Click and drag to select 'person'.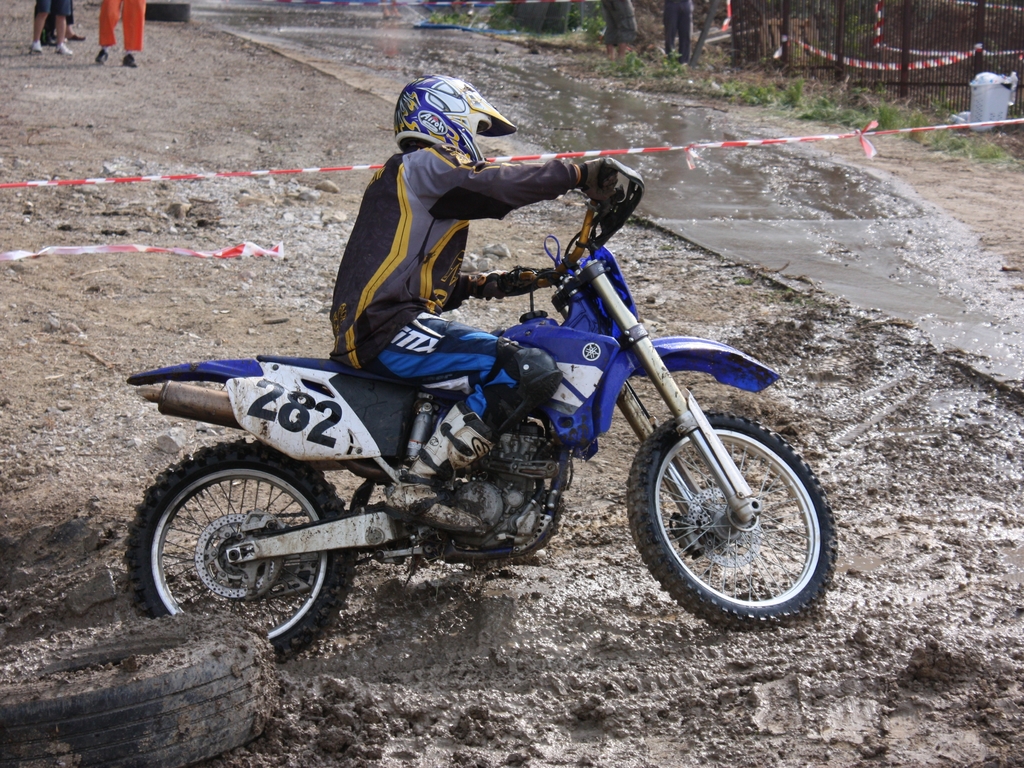
Selection: {"x1": 102, "y1": 0, "x2": 148, "y2": 67}.
